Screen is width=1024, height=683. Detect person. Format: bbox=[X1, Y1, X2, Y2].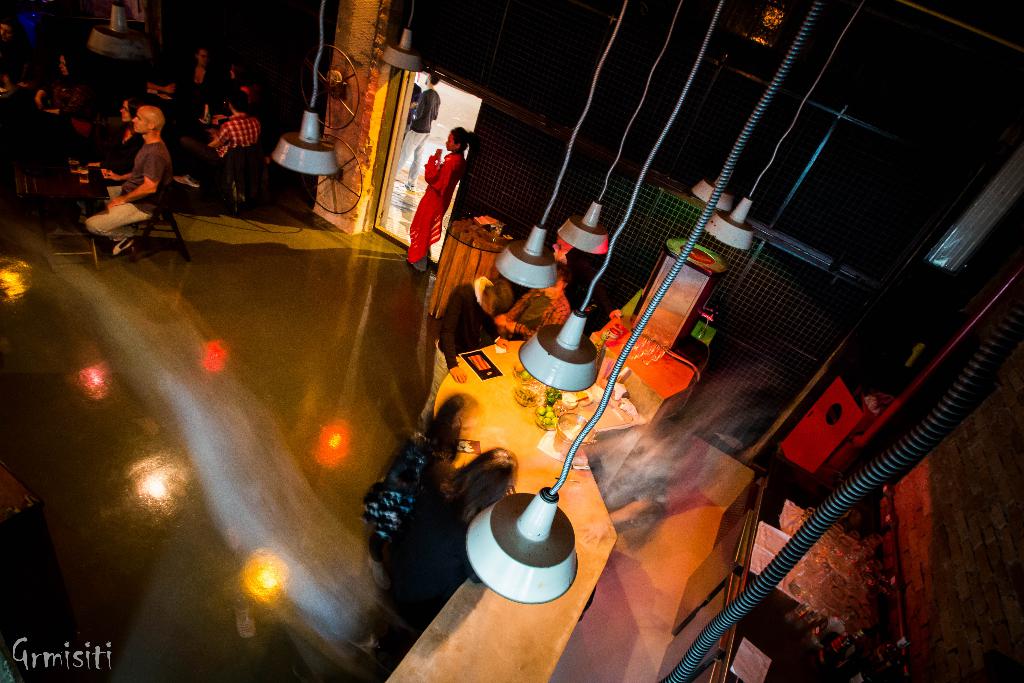
bbox=[378, 440, 518, 600].
